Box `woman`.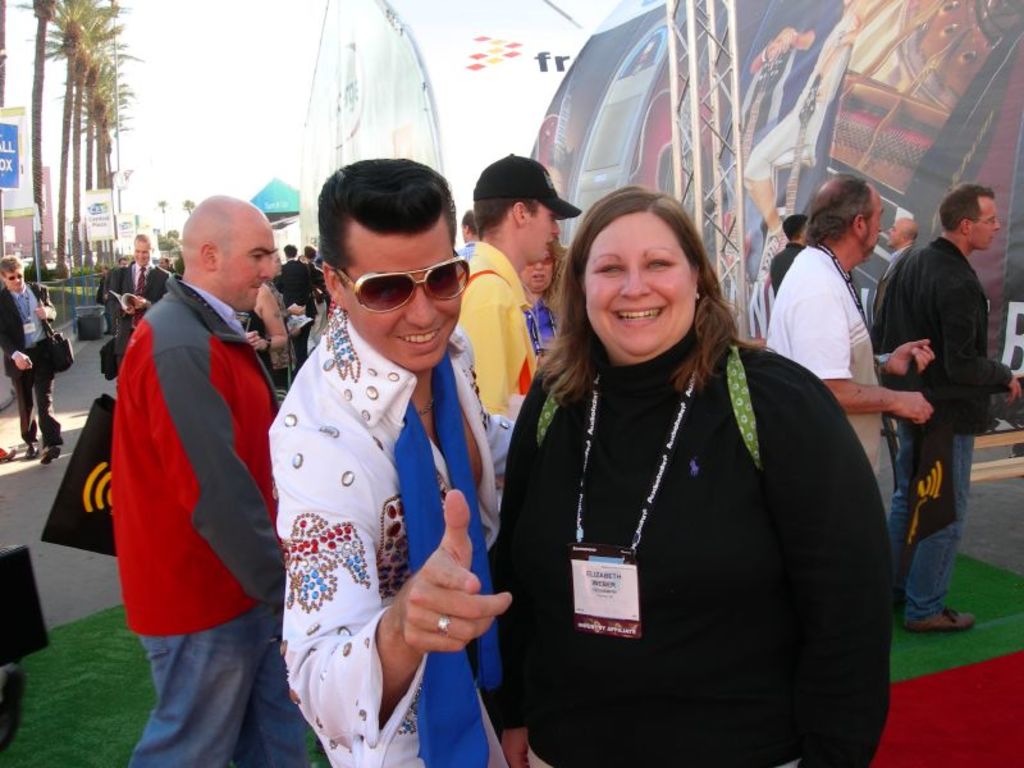
[503, 164, 865, 764].
